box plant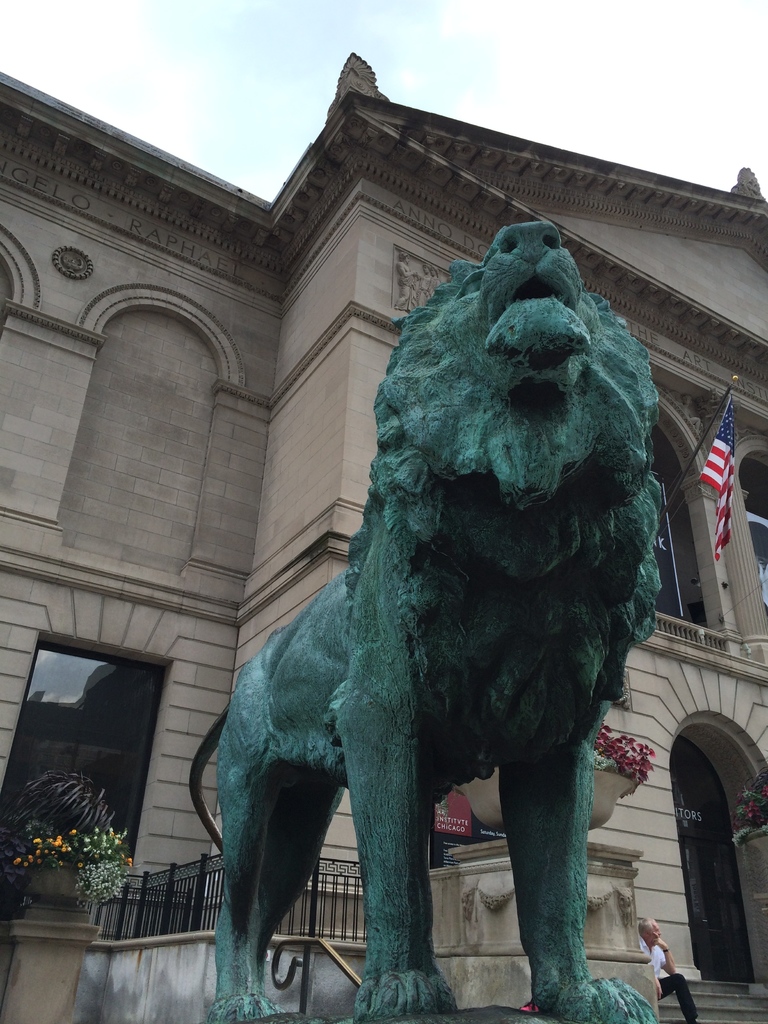
bbox(11, 769, 116, 827)
